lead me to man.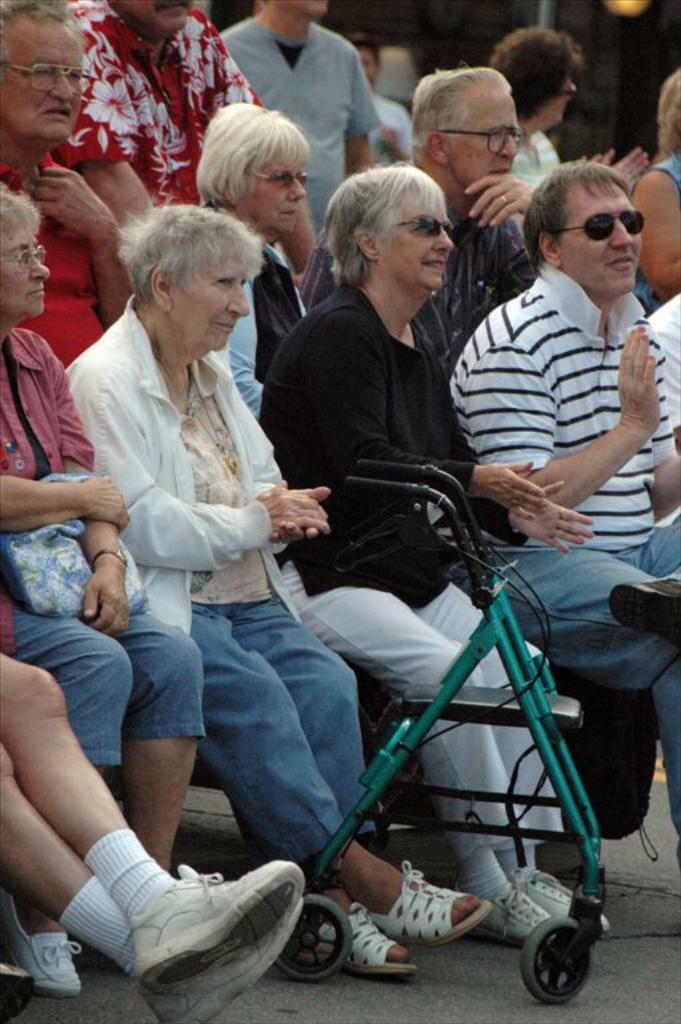
Lead to box=[0, 0, 139, 369].
